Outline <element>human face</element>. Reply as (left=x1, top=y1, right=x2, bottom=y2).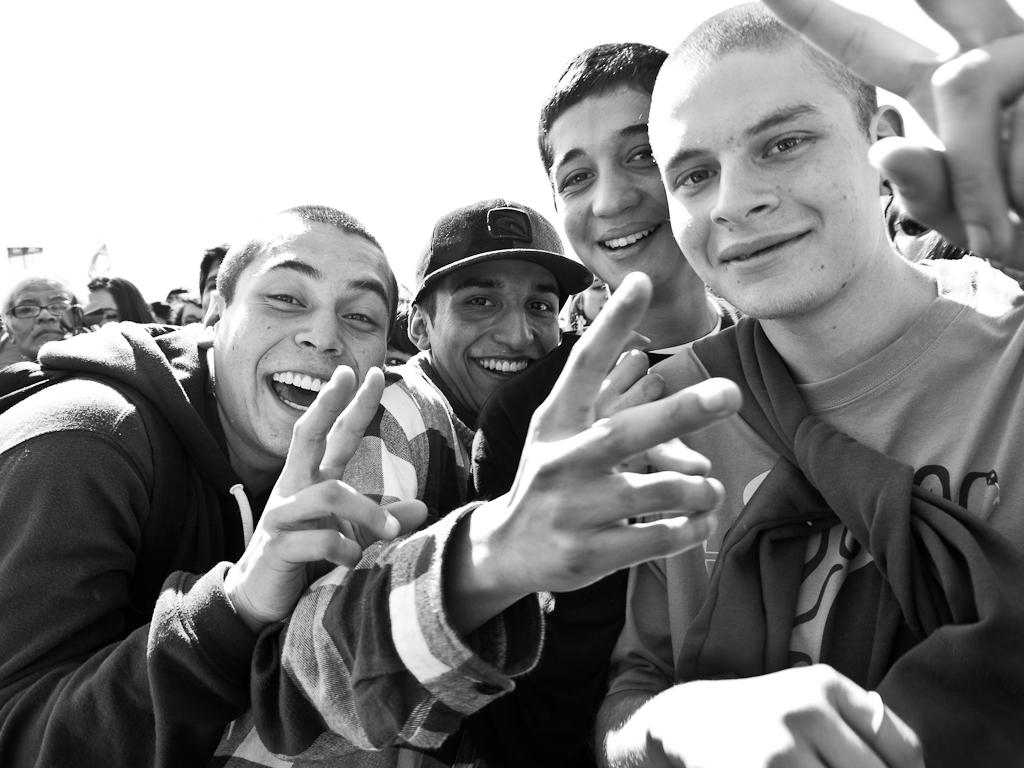
(left=8, top=278, right=75, bottom=358).
